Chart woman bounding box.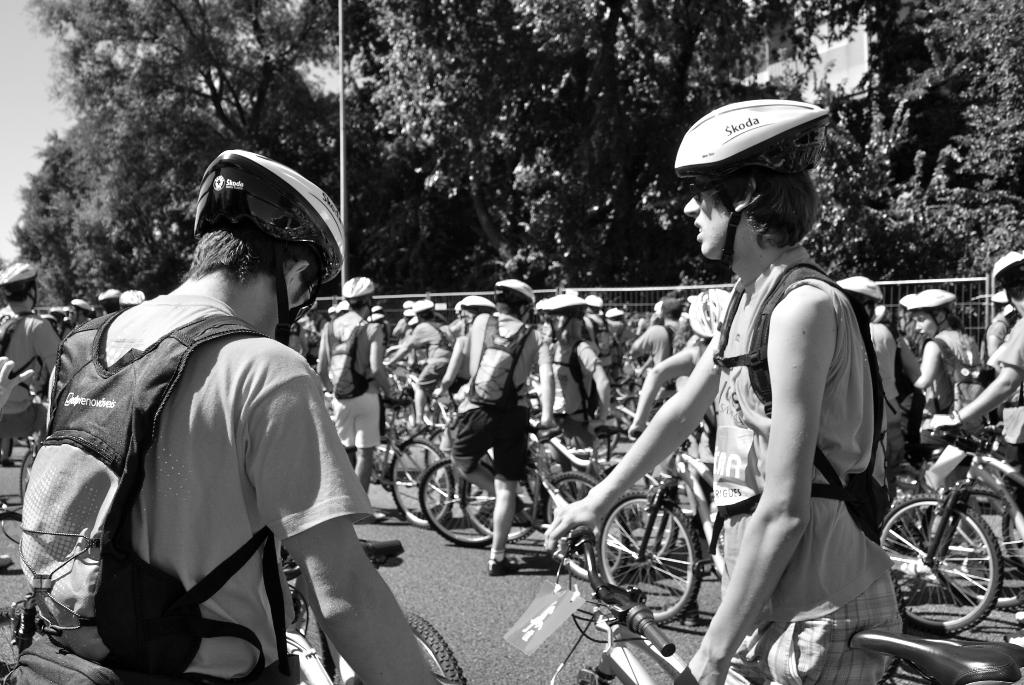
Charted: left=544, top=94, right=904, bottom=684.
